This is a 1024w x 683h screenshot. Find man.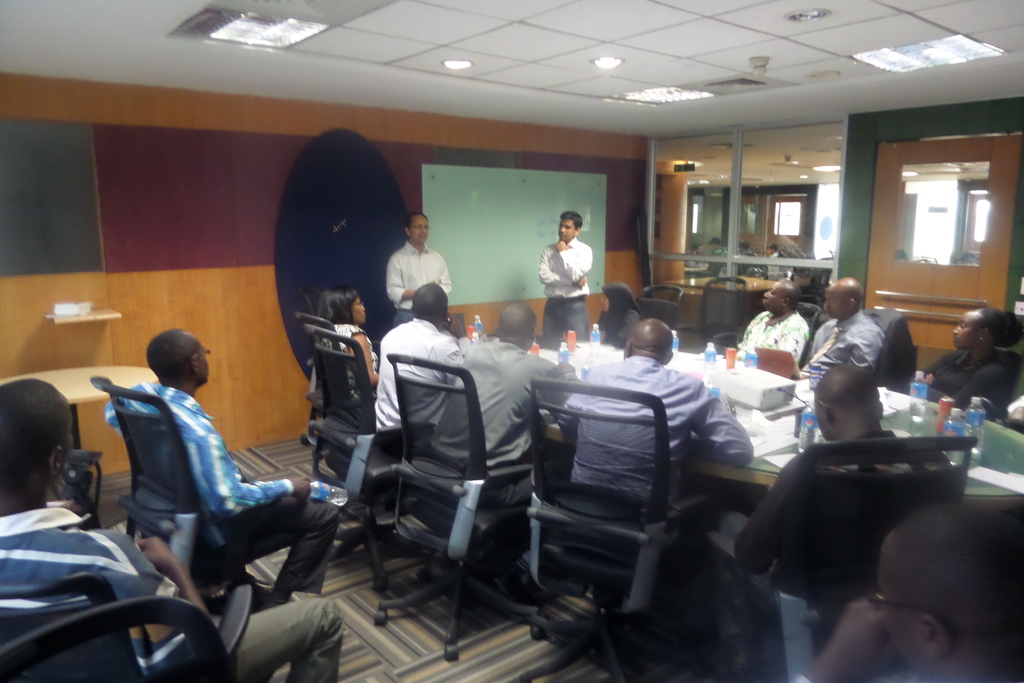
Bounding box: (left=424, top=300, right=582, bottom=514).
